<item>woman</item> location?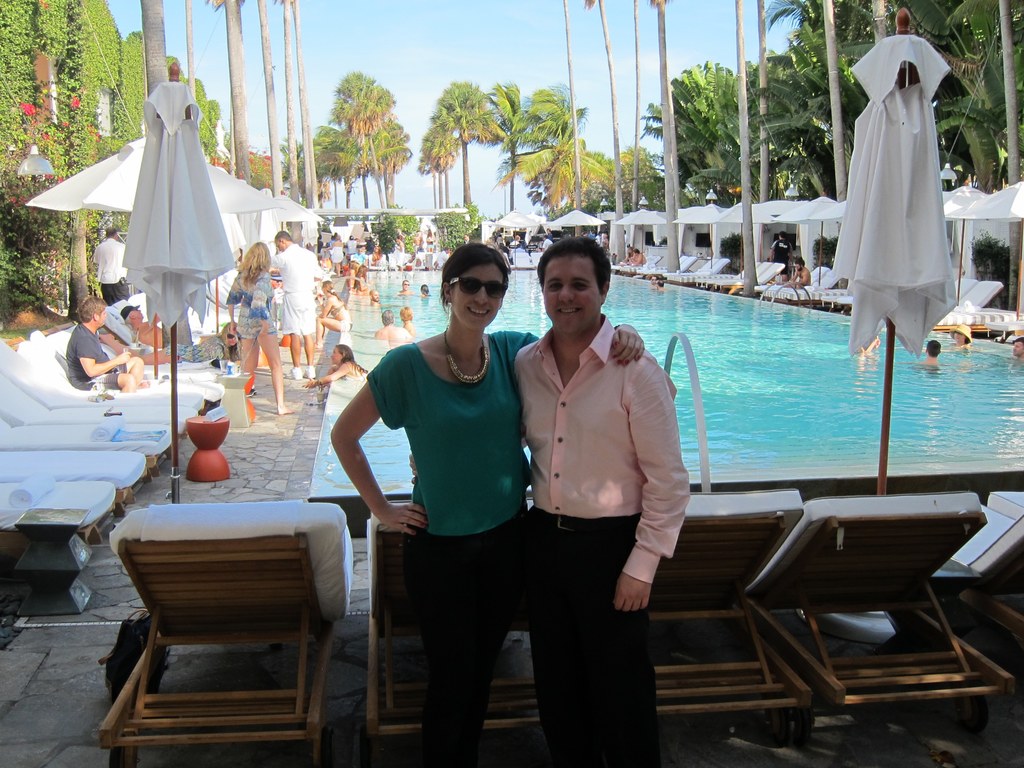
locate(372, 243, 381, 269)
